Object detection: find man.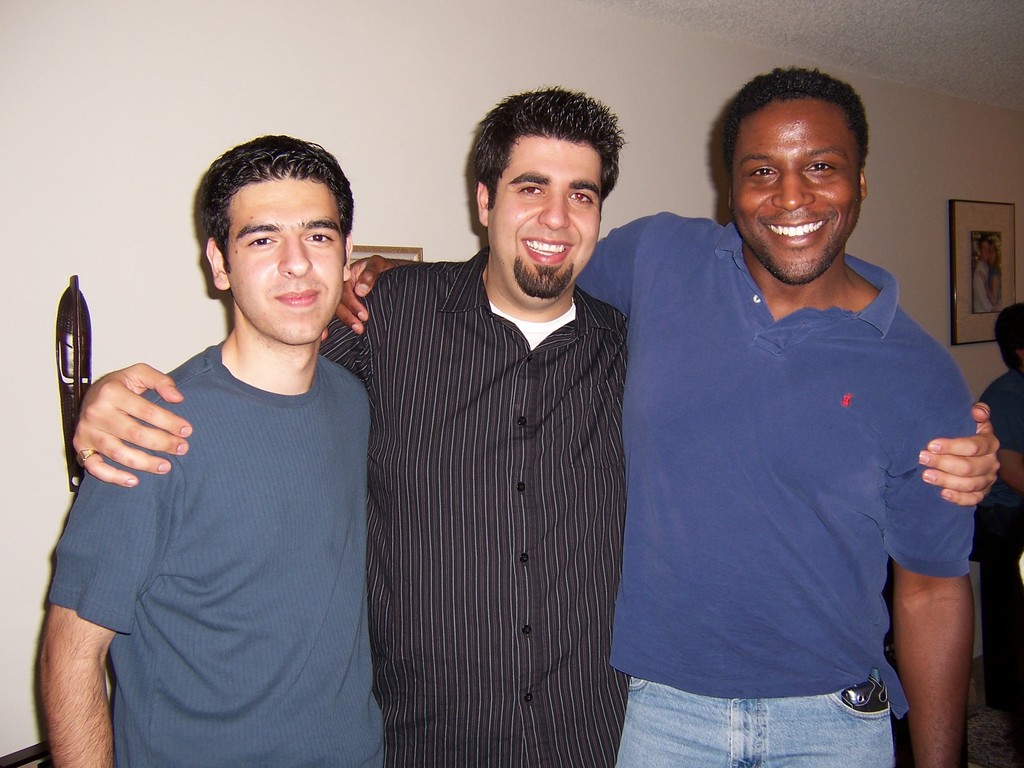
72, 76, 997, 767.
